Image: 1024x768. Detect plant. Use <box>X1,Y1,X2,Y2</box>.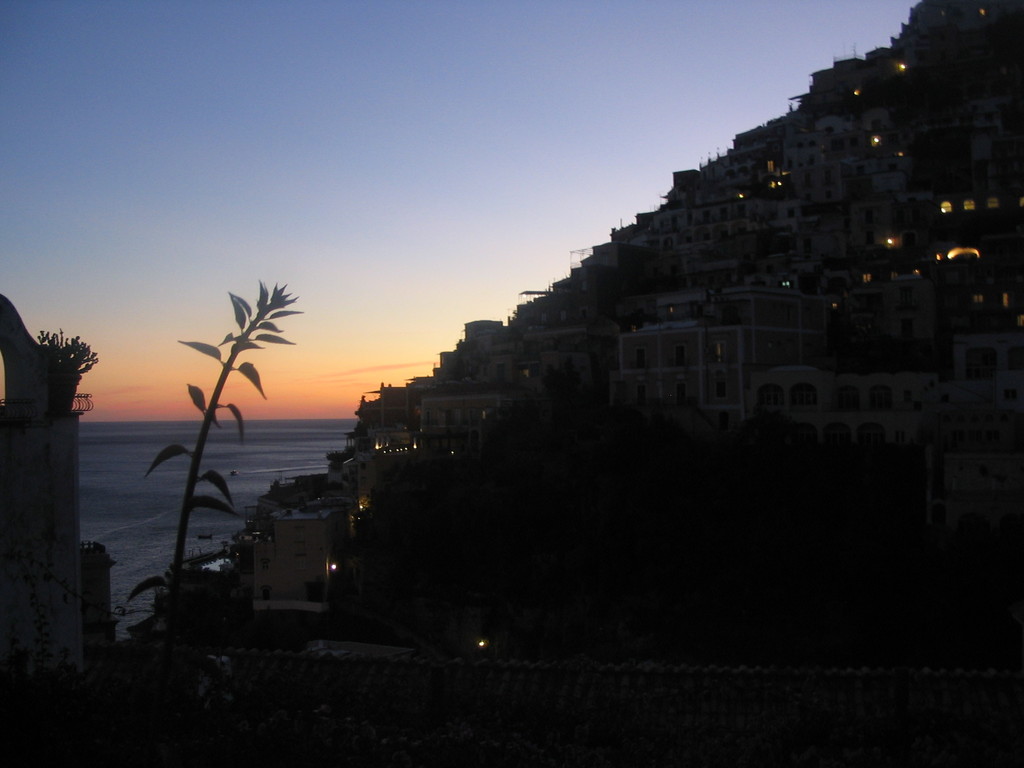
<box>31,322,100,376</box>.
